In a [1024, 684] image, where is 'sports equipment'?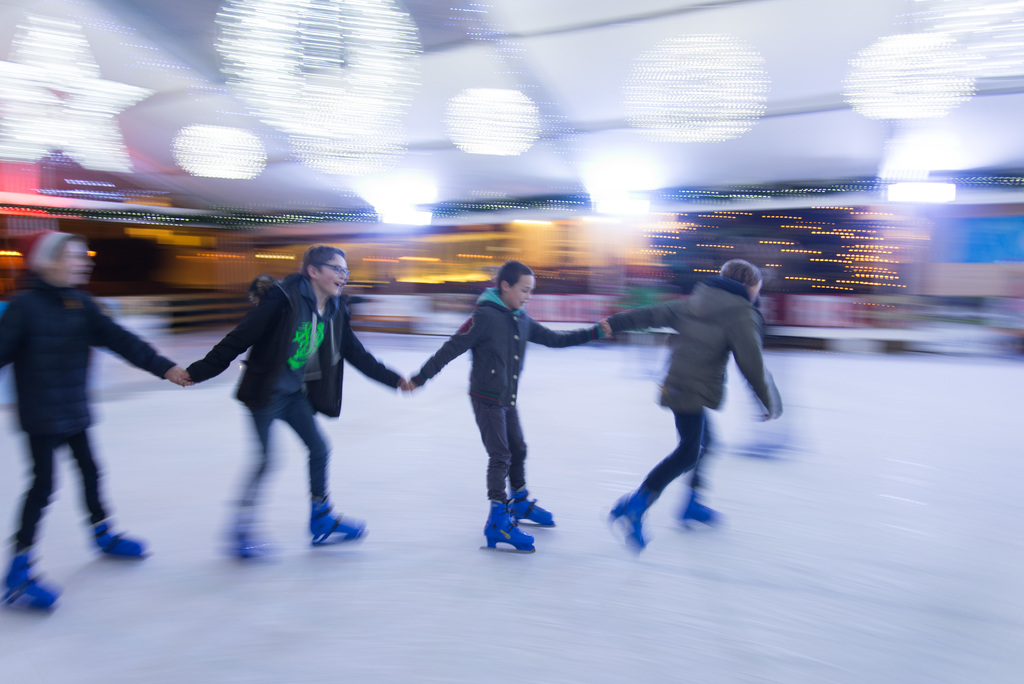
Rect(311, 503, 369, 546).
